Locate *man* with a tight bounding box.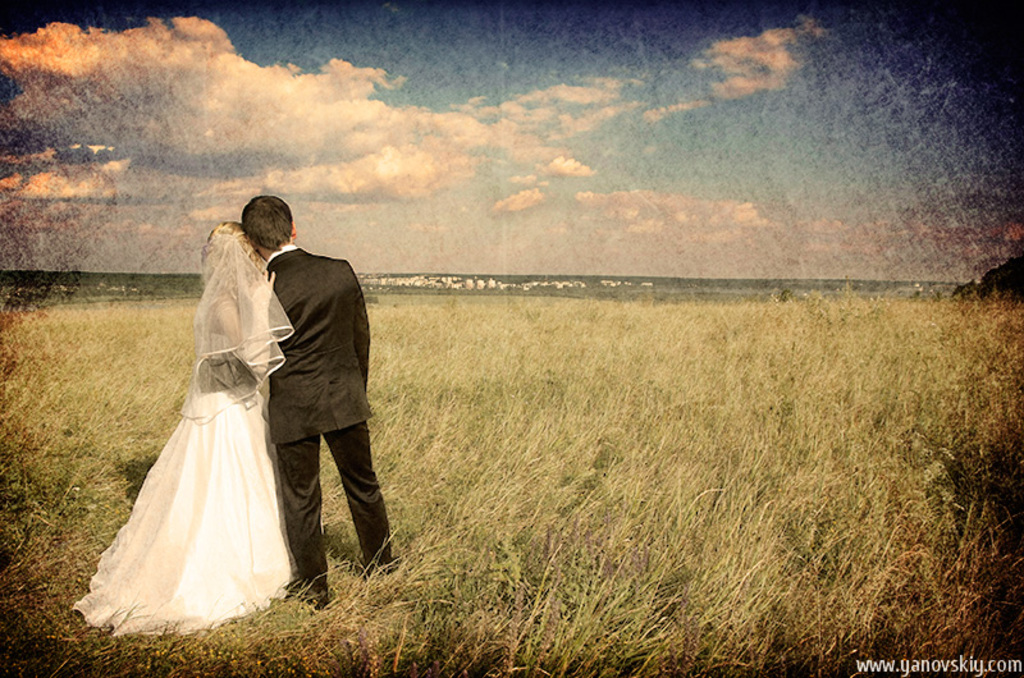
bbox=[225, 175, 379, 626].
